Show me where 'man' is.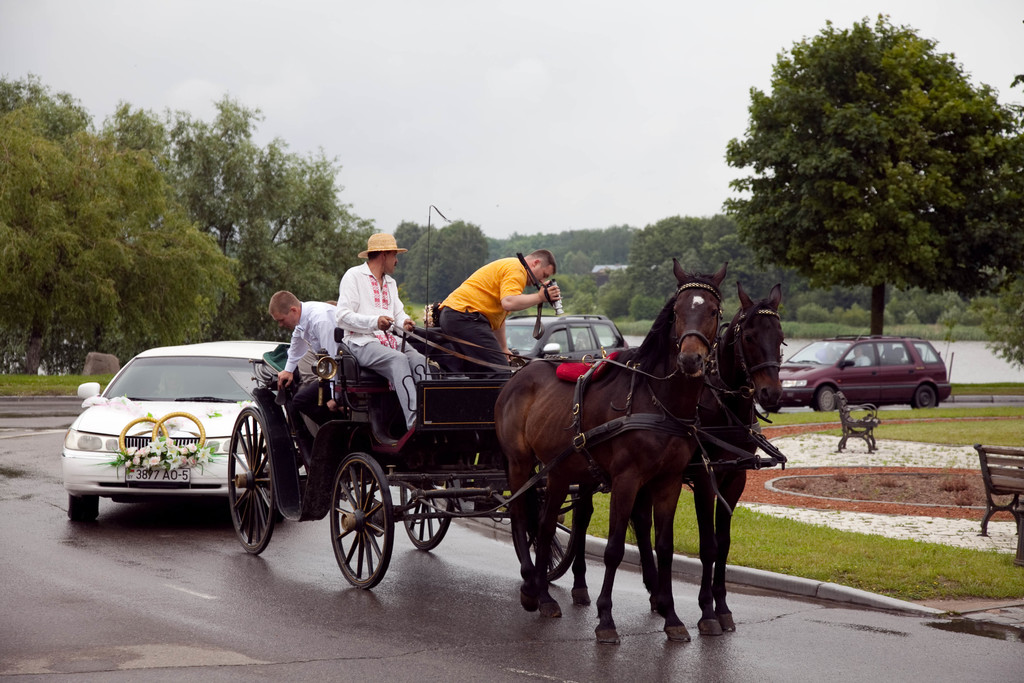
'man' is at rect(278, 285, 340, 423).
